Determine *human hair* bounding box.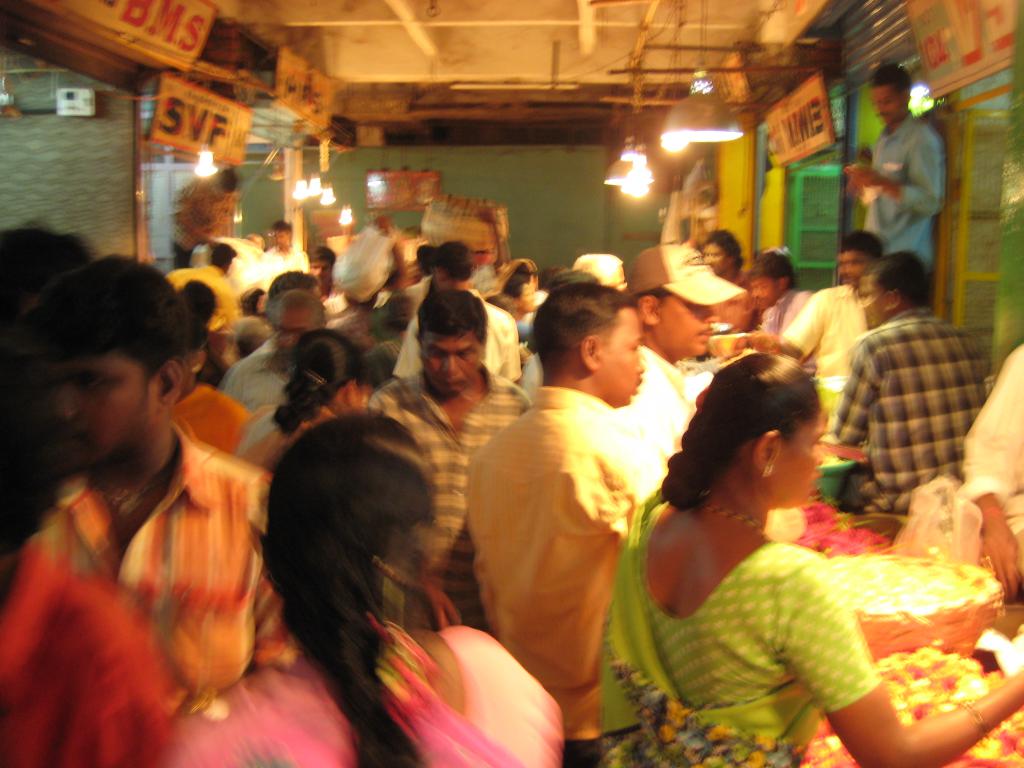
Determined: <region>867, 246, 936, 311</region>.
